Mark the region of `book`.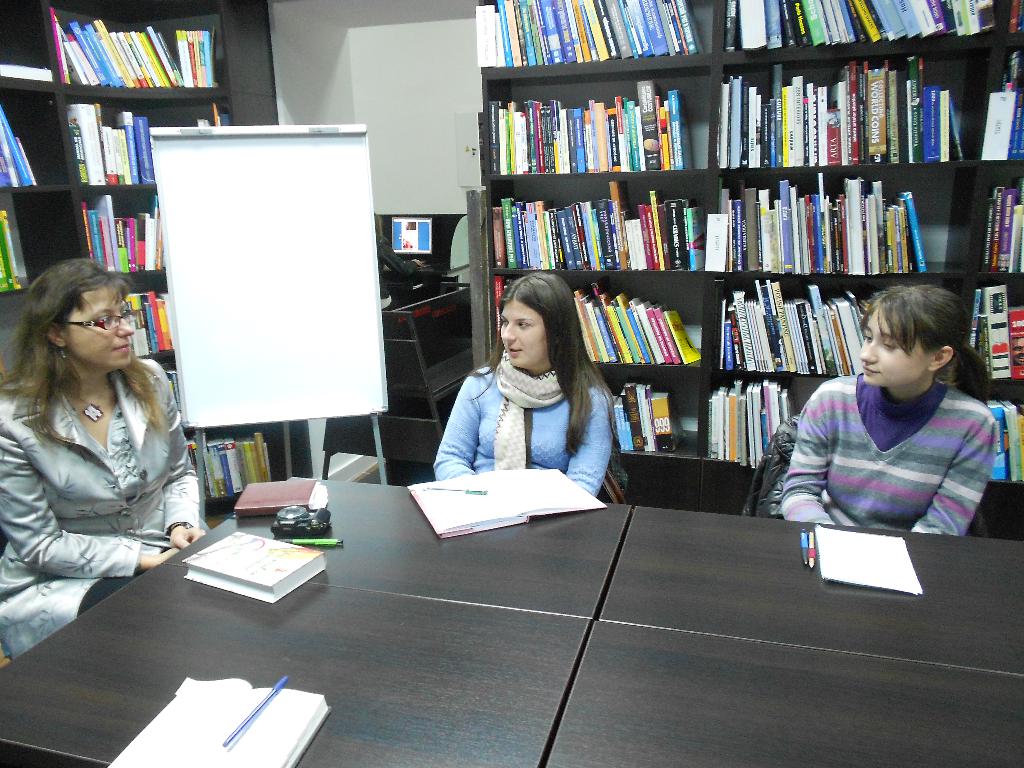
Region: region(237, 477, 324, 517).
